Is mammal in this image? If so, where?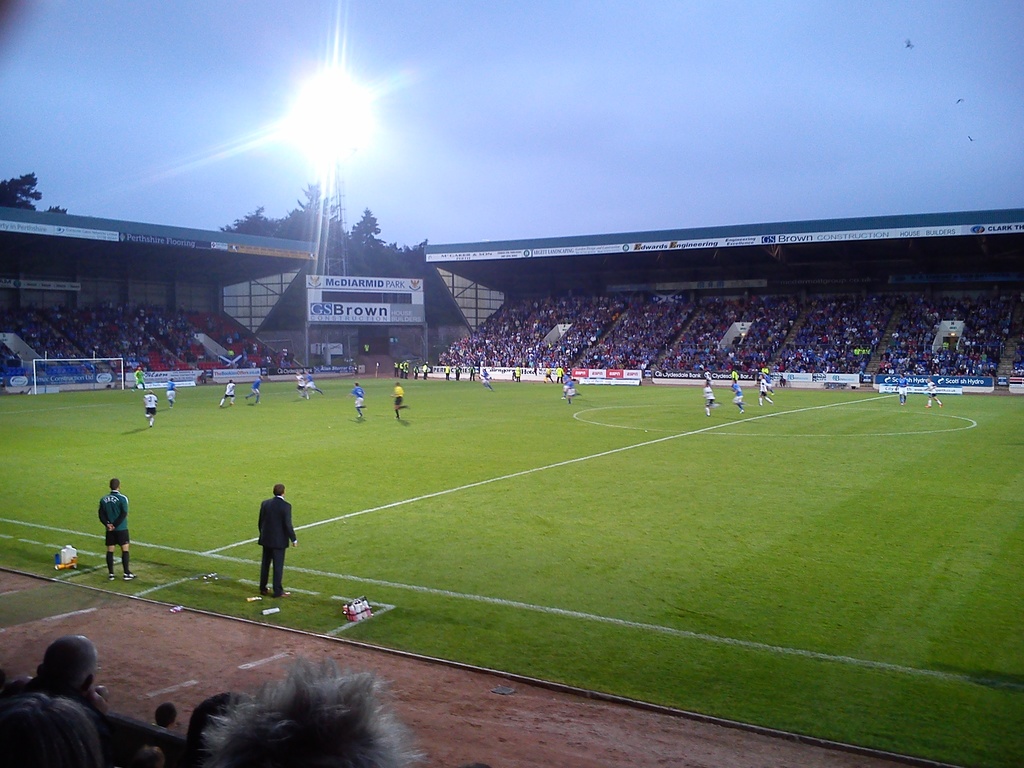
Yes, at (0, 697, 107, 767).
